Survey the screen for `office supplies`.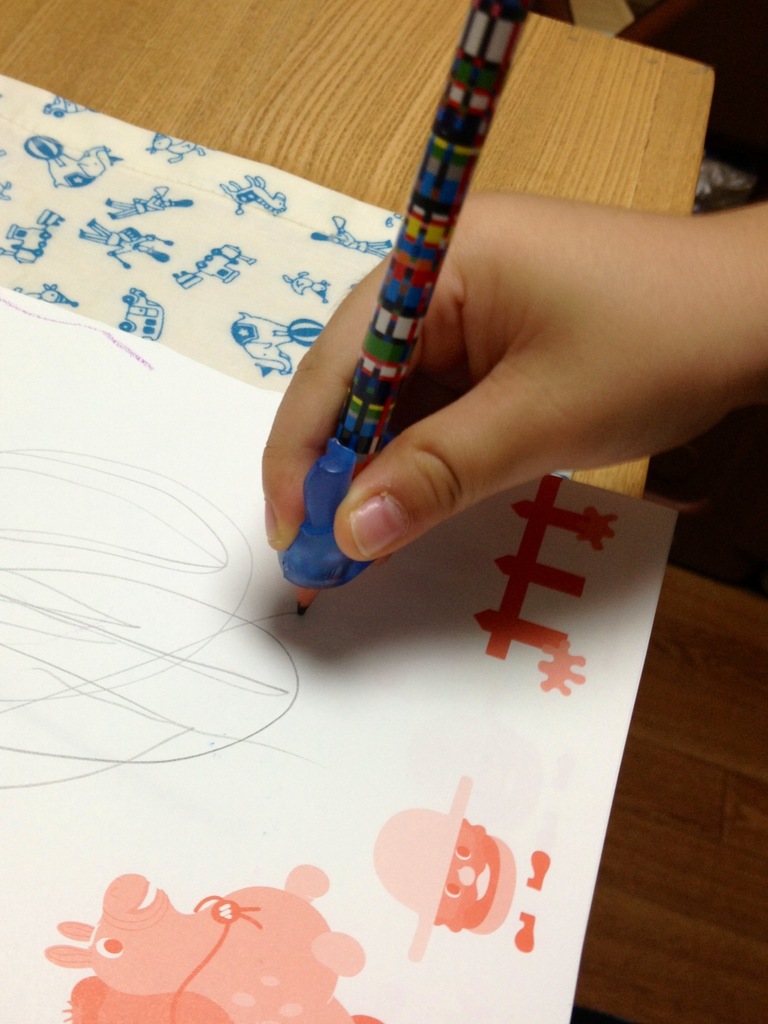
Survey found: [0, 0, 718, 495].
